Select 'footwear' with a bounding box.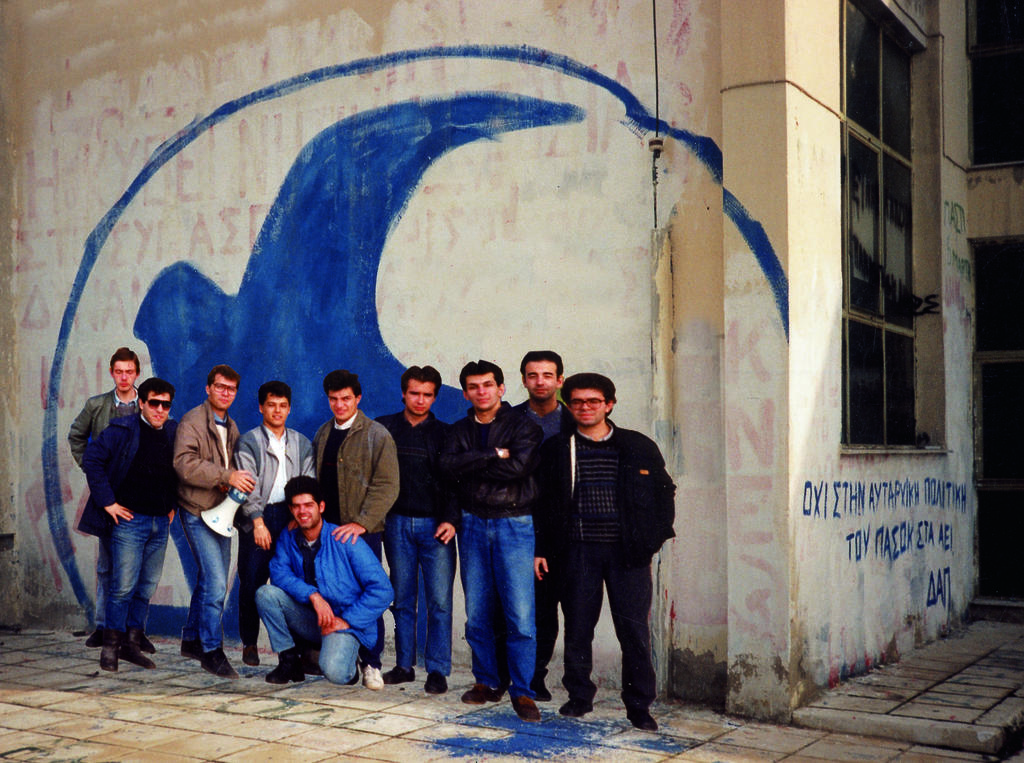
box(509, 695, 541, 726).
